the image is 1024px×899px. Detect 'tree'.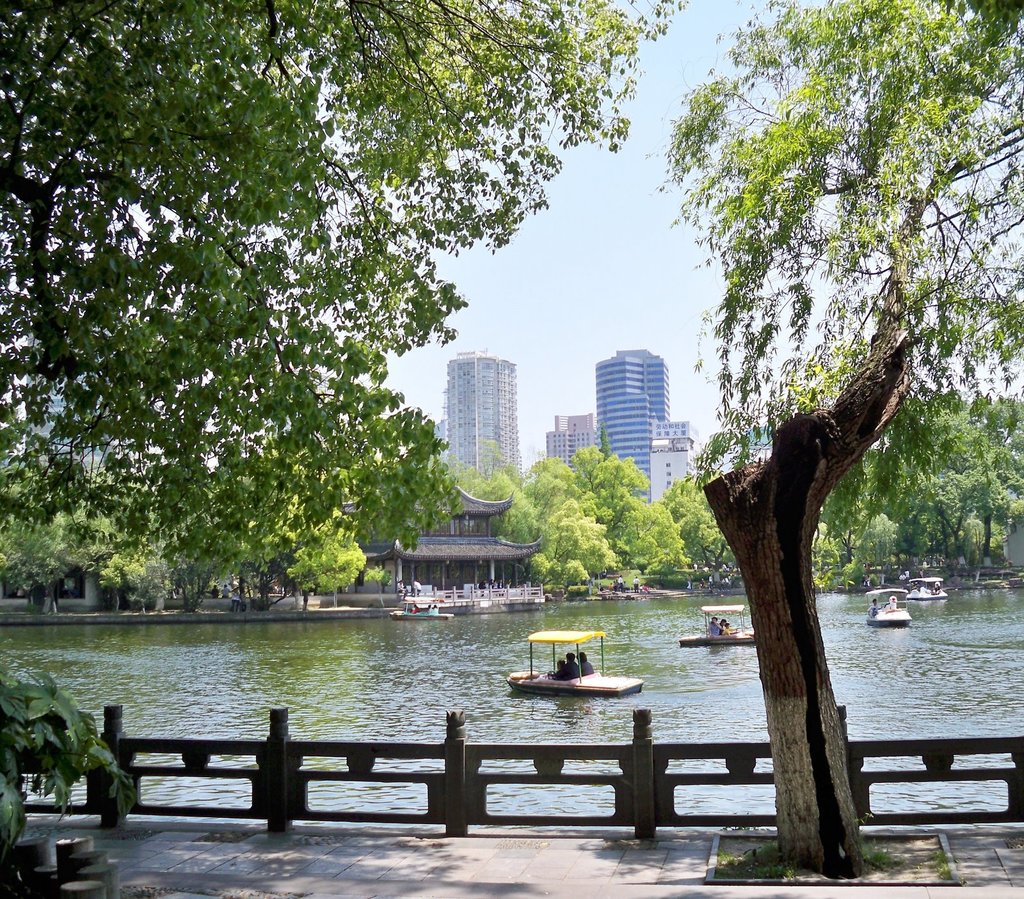
Detection: detection(0, 0, 687, 688).
